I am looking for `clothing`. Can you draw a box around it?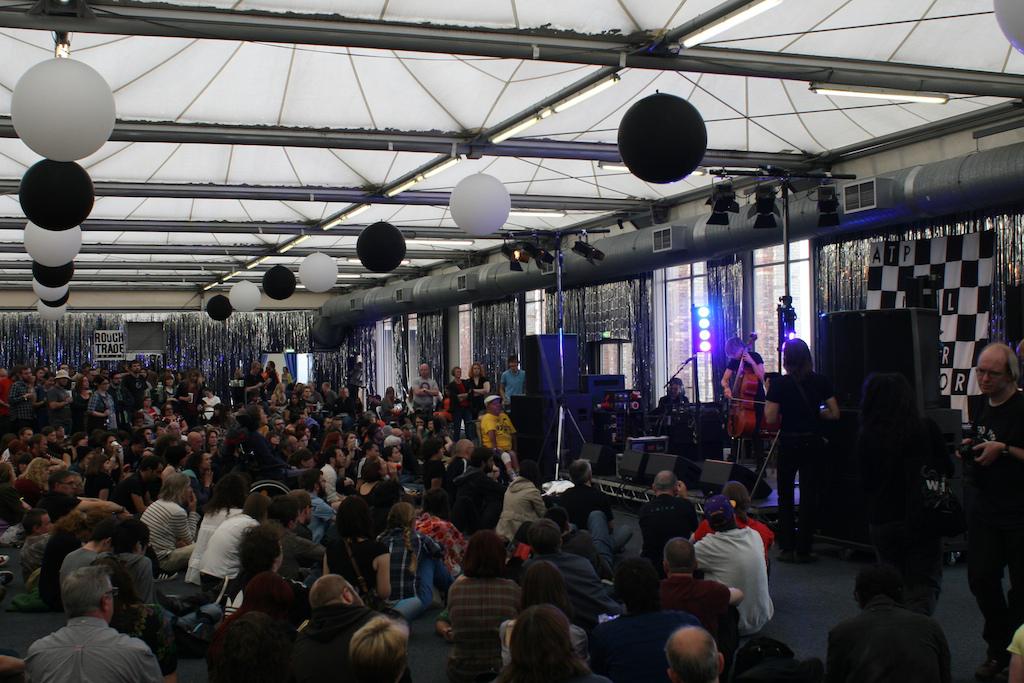
Sure, the bounding box is 586:605:695:682.
